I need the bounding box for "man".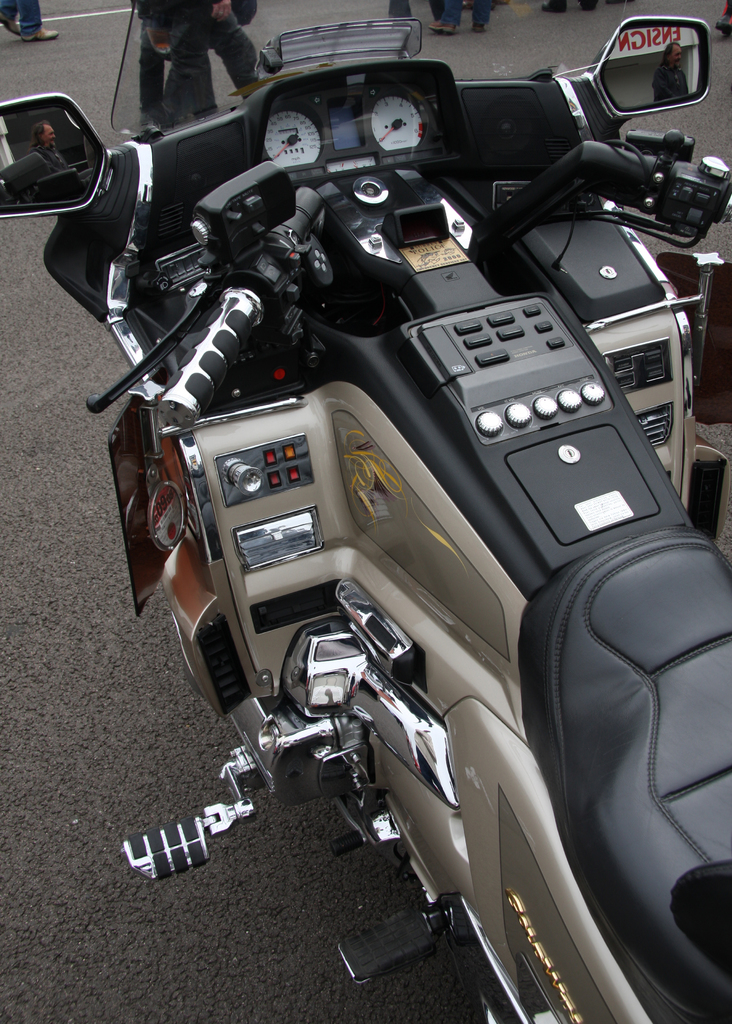
Here it is: <bbox>0, 0, 57, 38</bbox>.
